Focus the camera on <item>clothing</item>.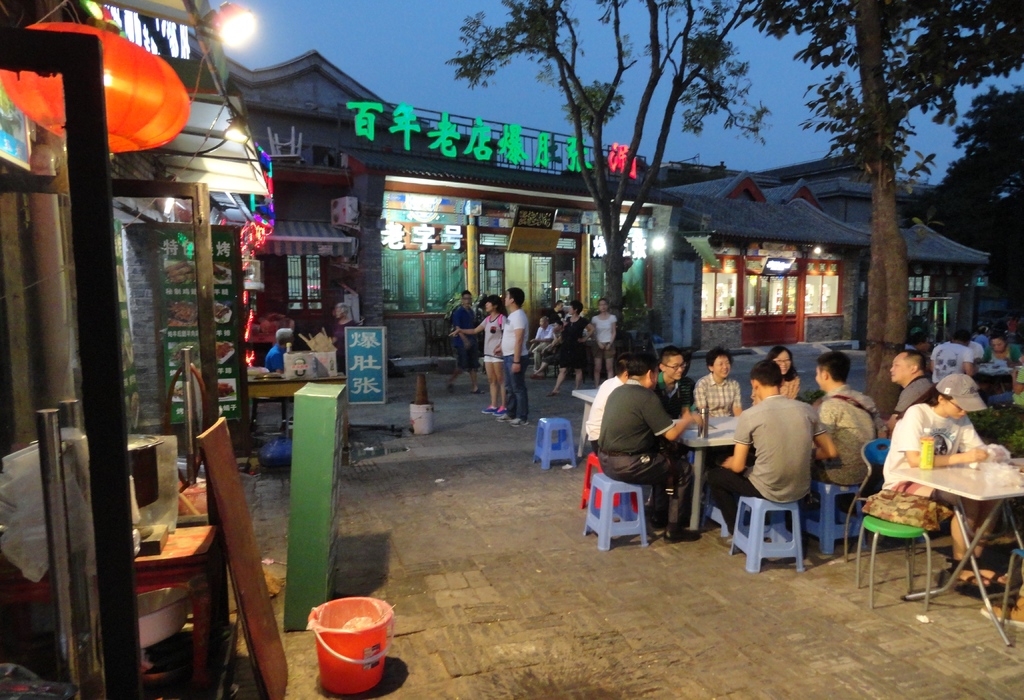
Focus region: [497,308,534,356].
